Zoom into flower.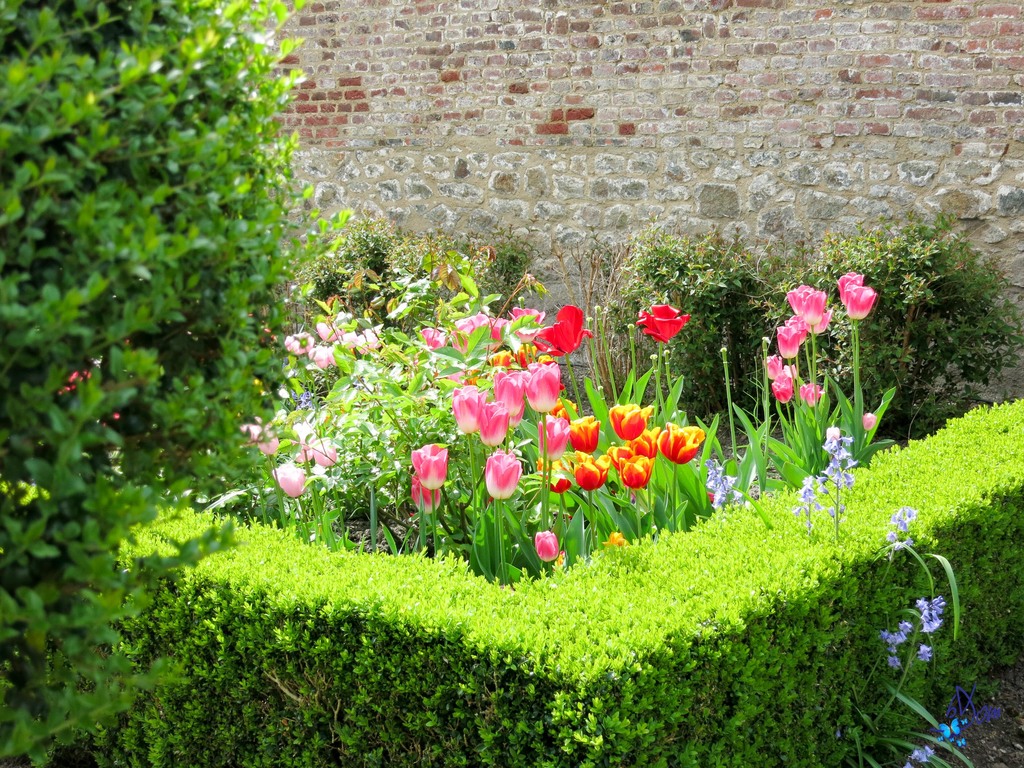
Zoom target: 271,460,308,499.
